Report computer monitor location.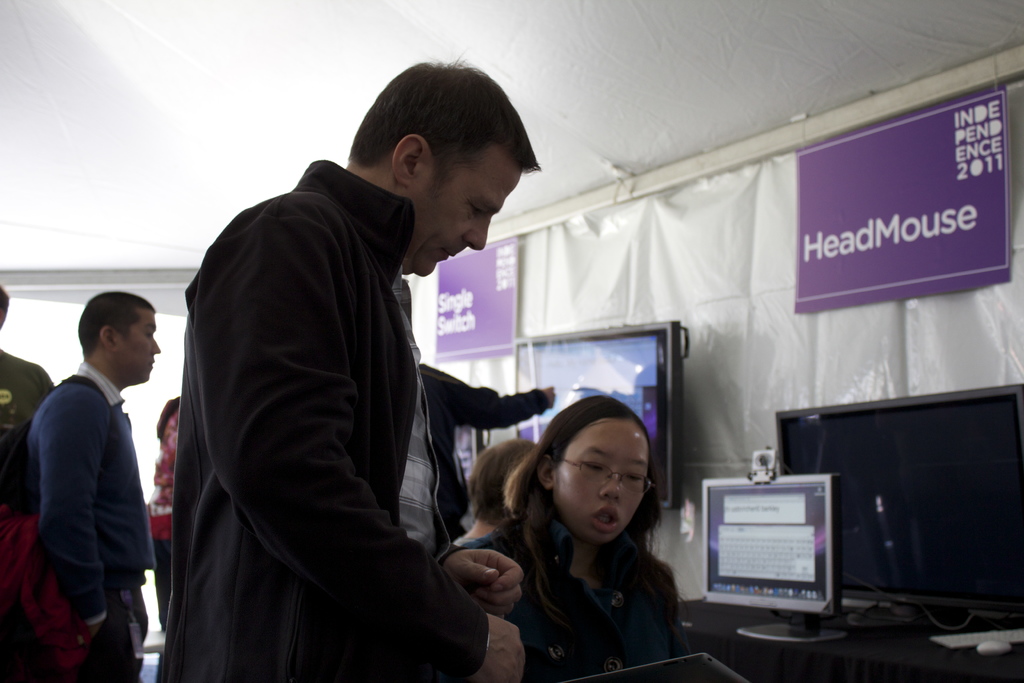
Report: 510/318/698/514.
